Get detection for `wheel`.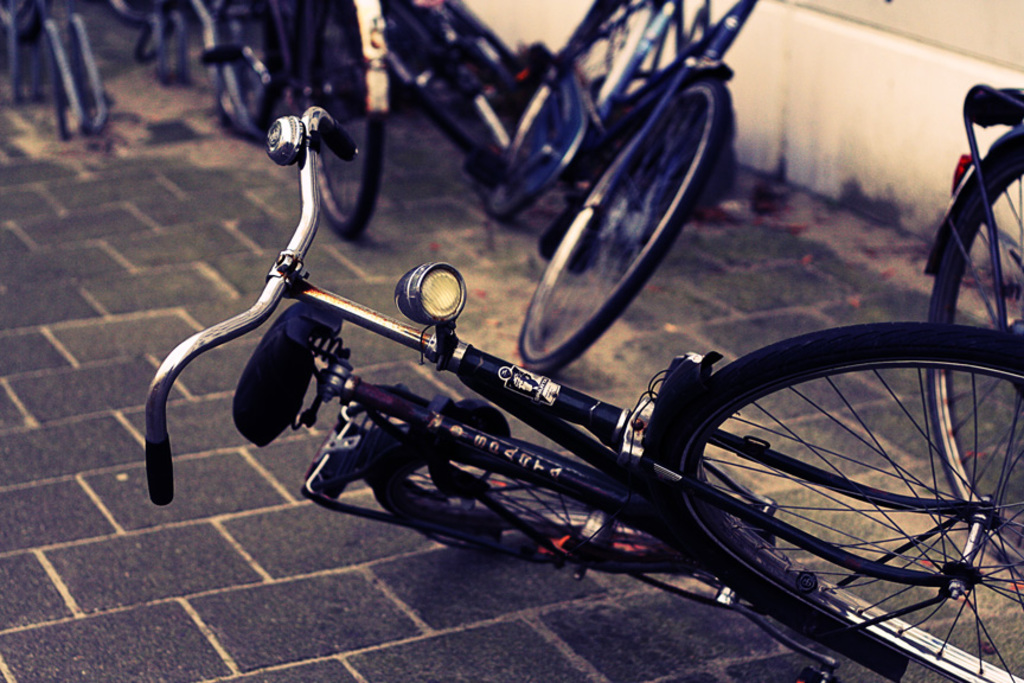
Detection: 369:438:665:562.
